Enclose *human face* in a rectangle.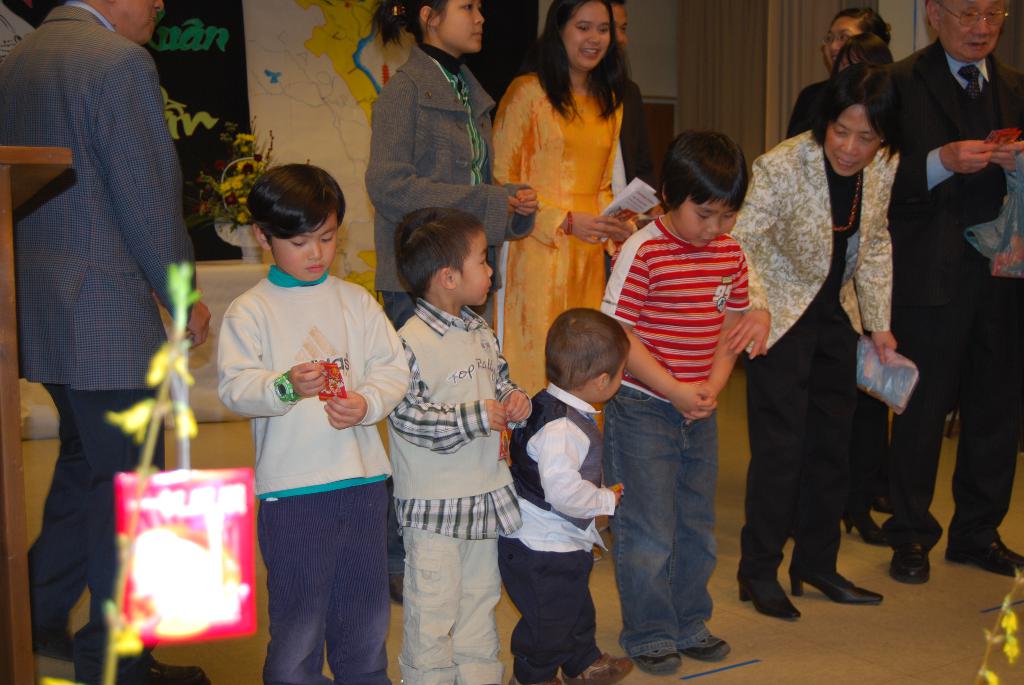
431/0/486/51.
